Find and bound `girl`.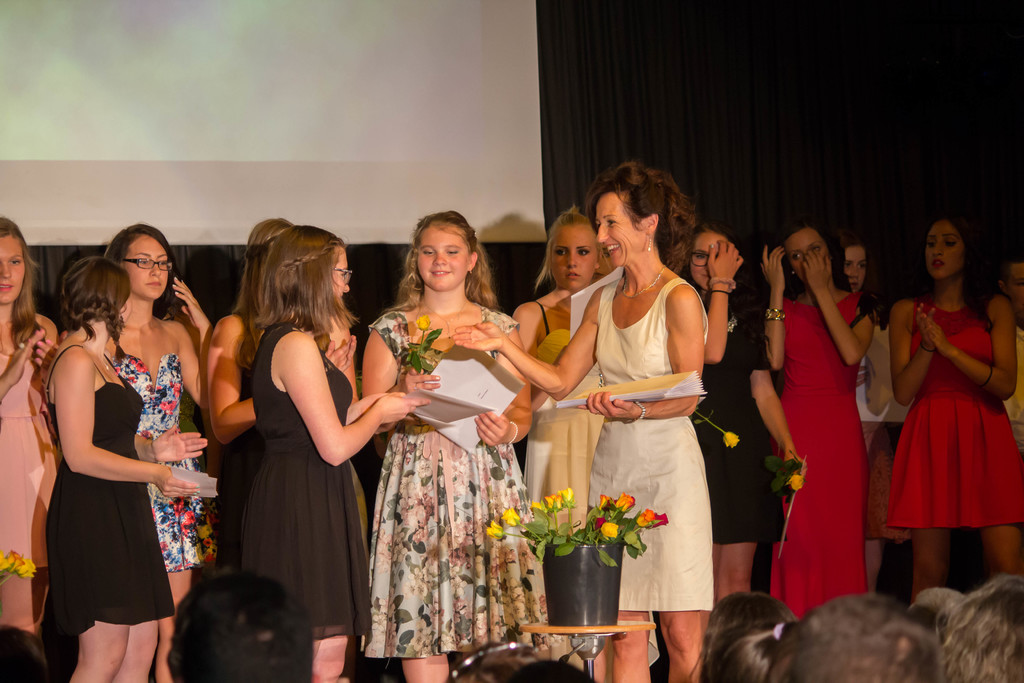
Bound: rect(0, 208, 536, 680).
